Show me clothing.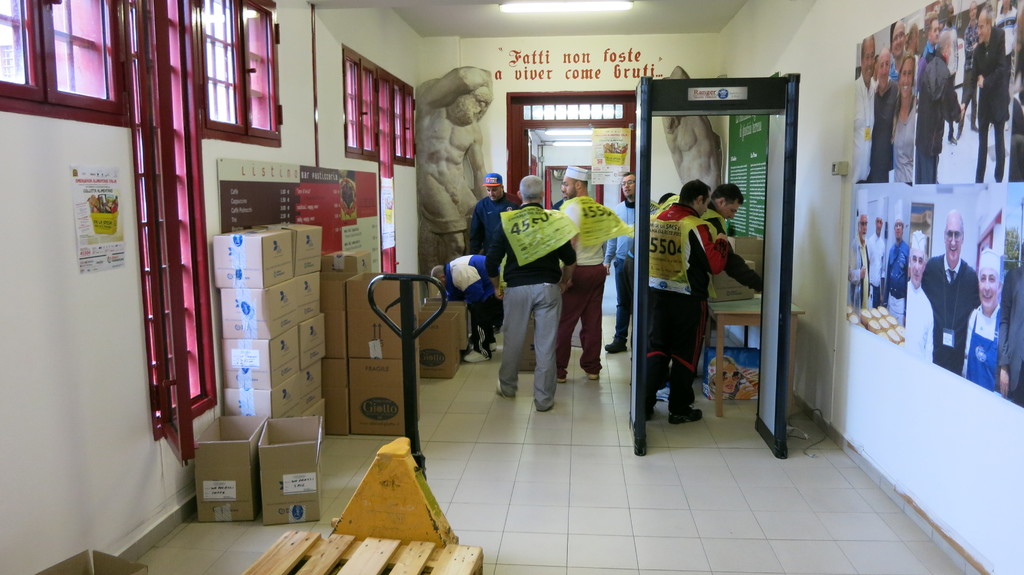
clothing is here: box(842, 235, 1023, 393).
